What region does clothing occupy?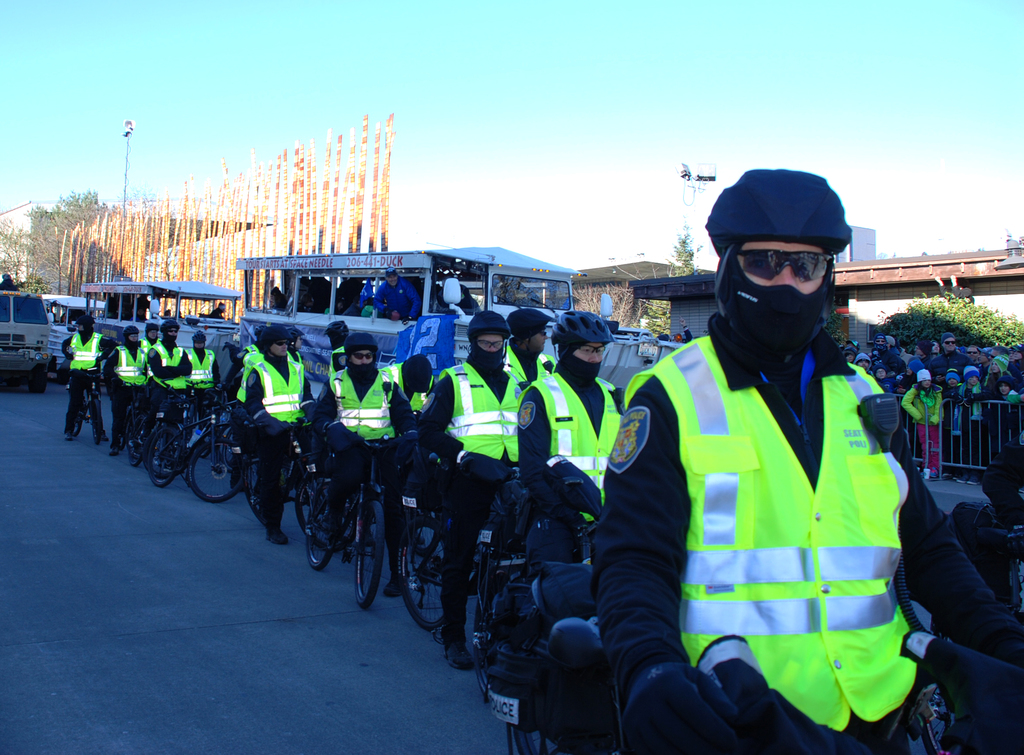
<region>371, 271, 422, 319</region>.
